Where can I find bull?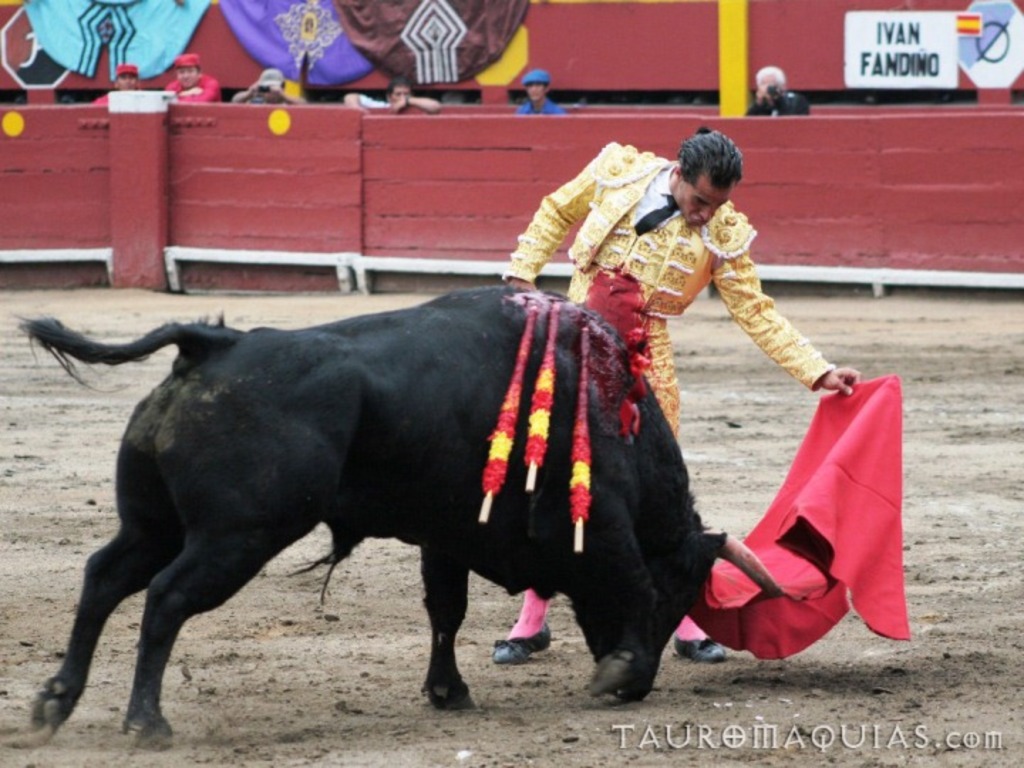
You can find it at left=16, top=286, right=788, bottom=752.
